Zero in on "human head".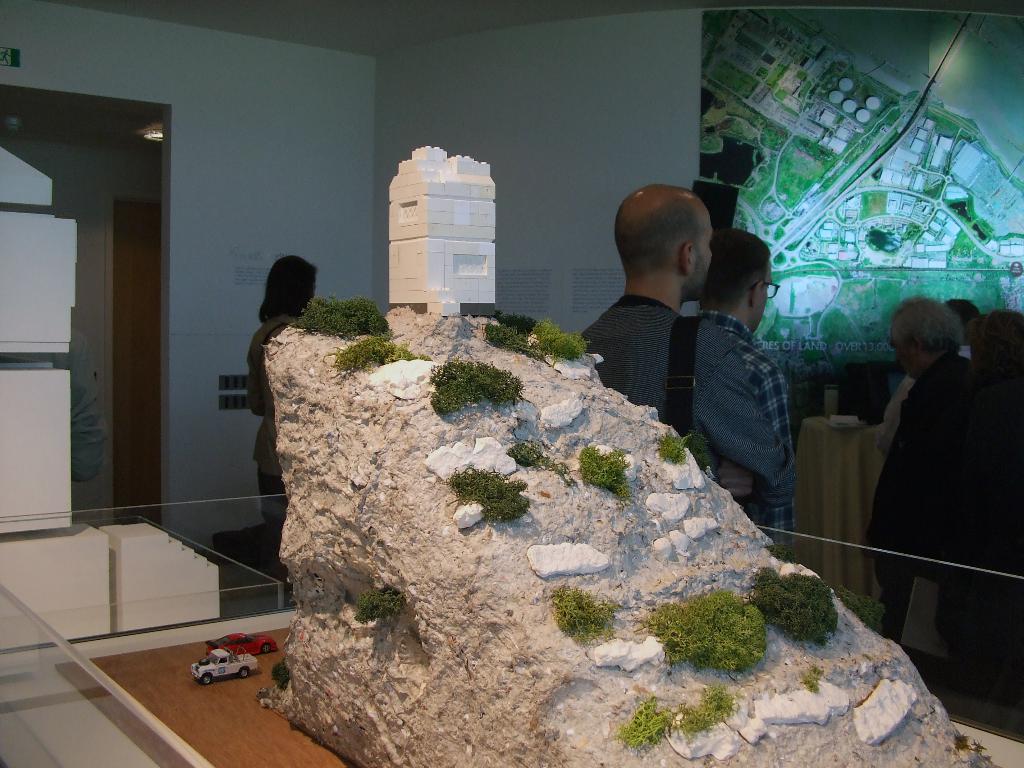
Zeroed in: bbox=(273, 254, 319, 312).
